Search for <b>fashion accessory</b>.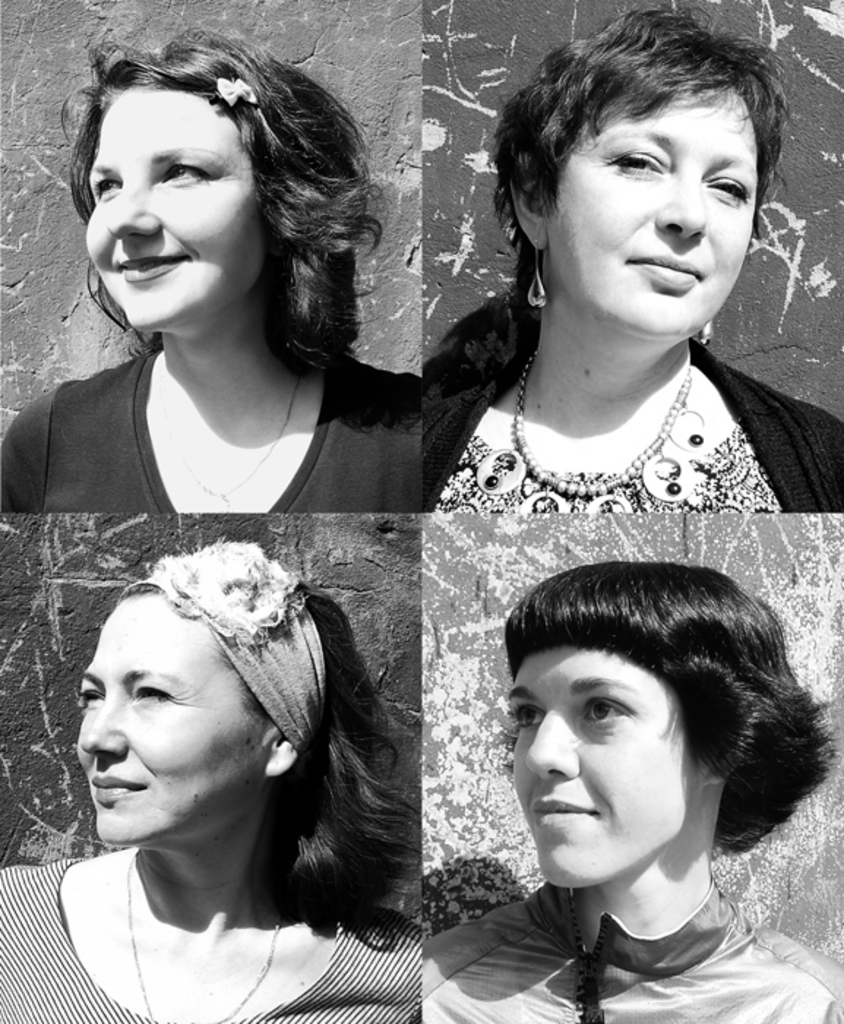
Found at 513 351 695 499.
